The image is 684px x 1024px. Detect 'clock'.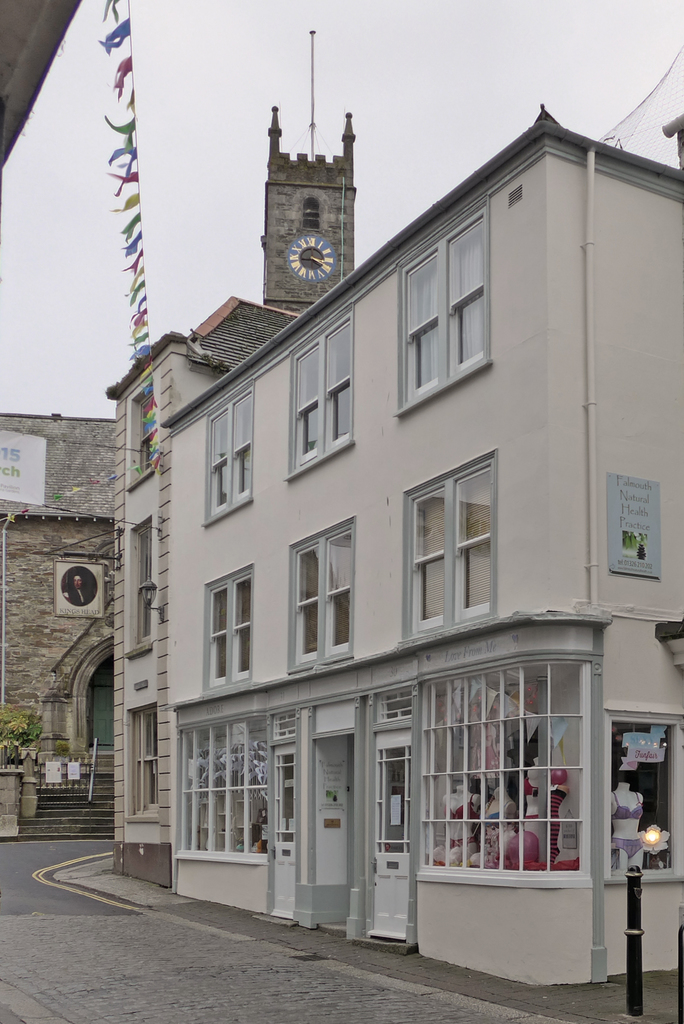
Detection: {"x1": 290, "y1": 234, "x2": 342, "y2": 277}.
